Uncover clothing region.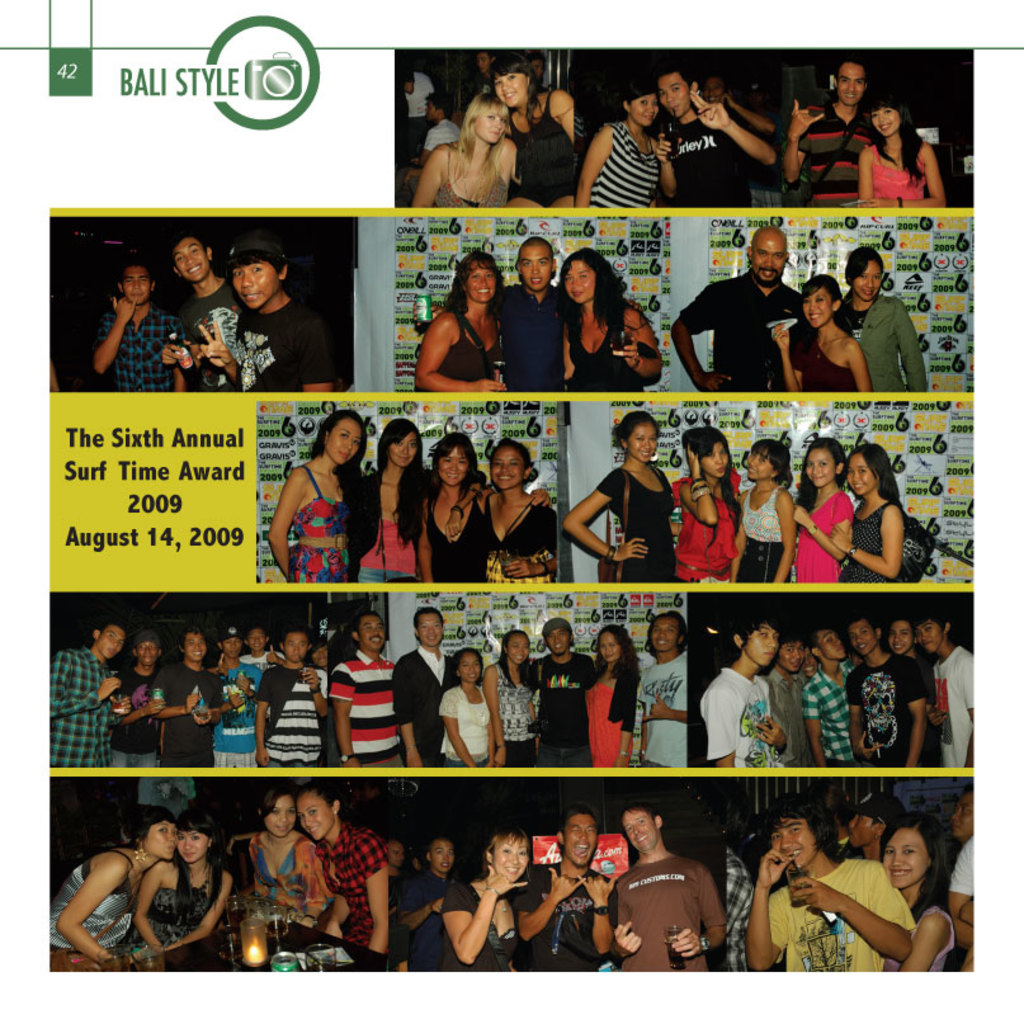
Uncovered: {"x1": 513, "y1": 863, "x2": 603, "y2": 973}.
